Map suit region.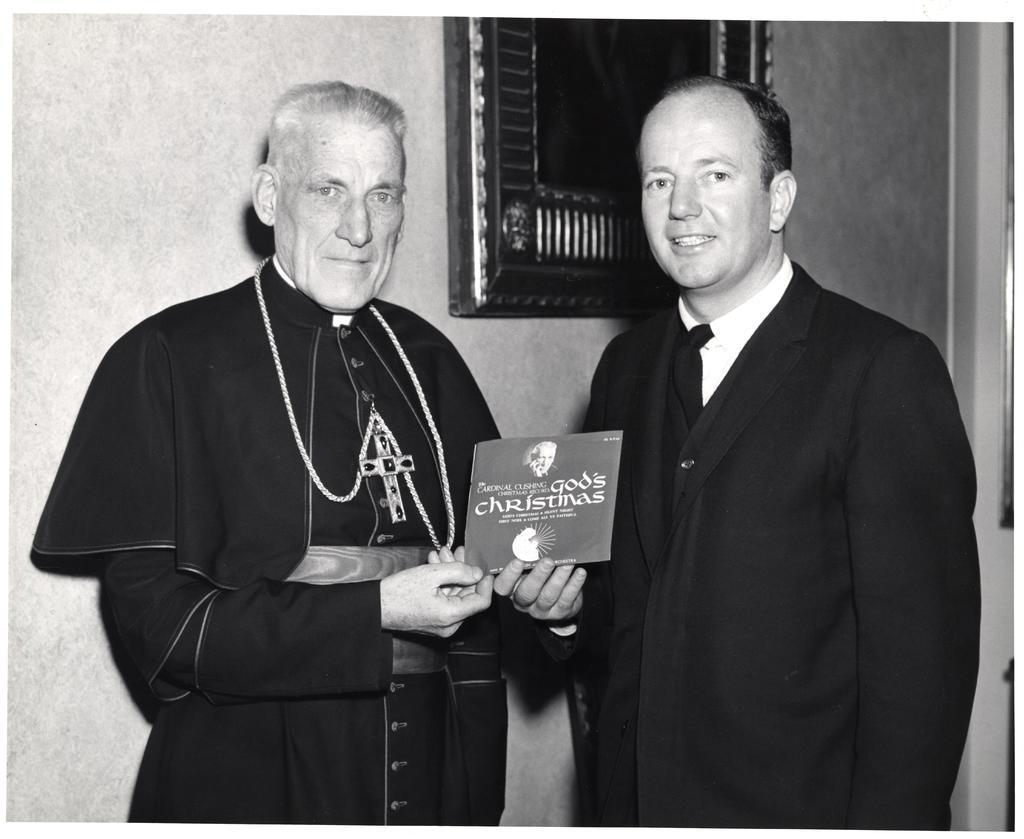
Mapped to rect(462, 89, 921, 819).
